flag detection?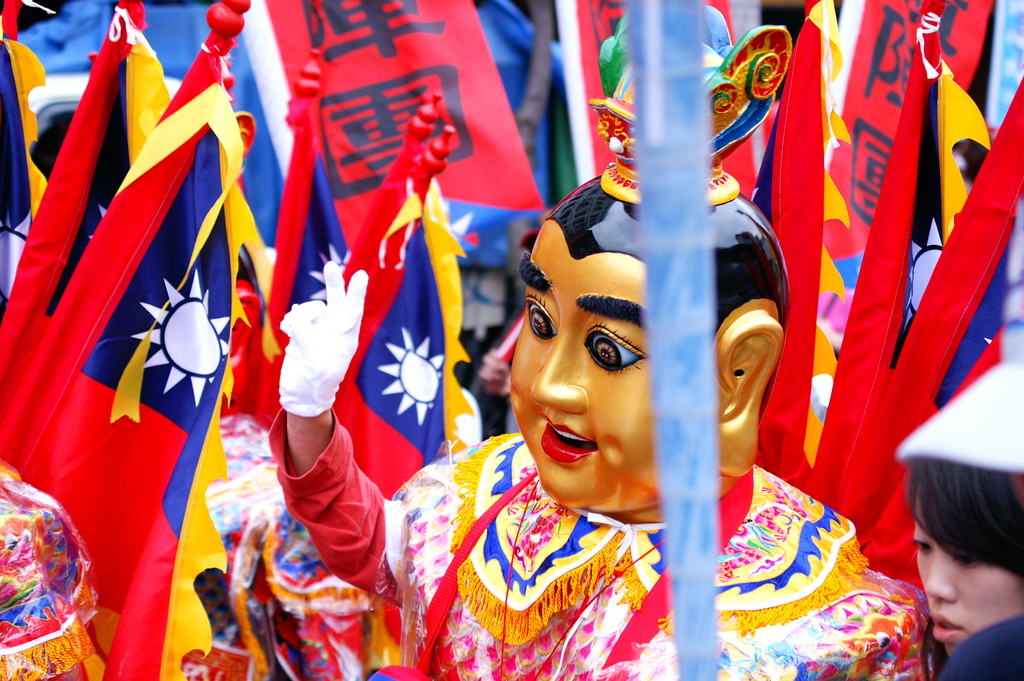
260/122/479/500
